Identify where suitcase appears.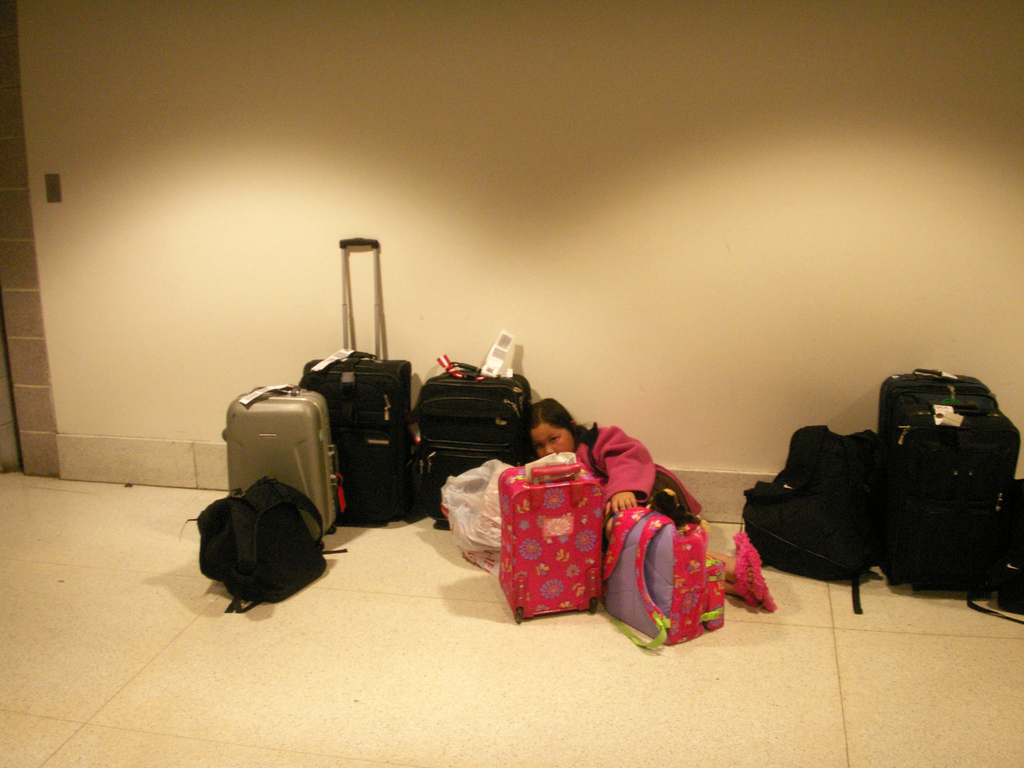
Appears at [left=414, top=355, right=545, bottom=520].
